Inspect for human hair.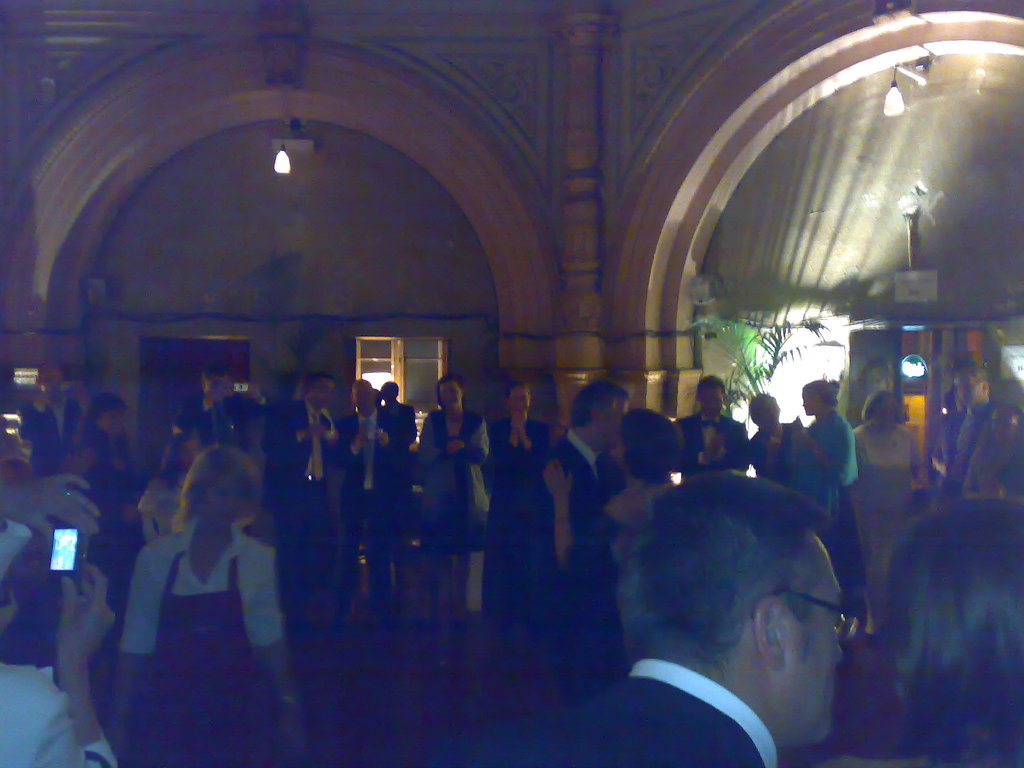
Inspection: x1=748 y1=396 x2=781 y2=426.
